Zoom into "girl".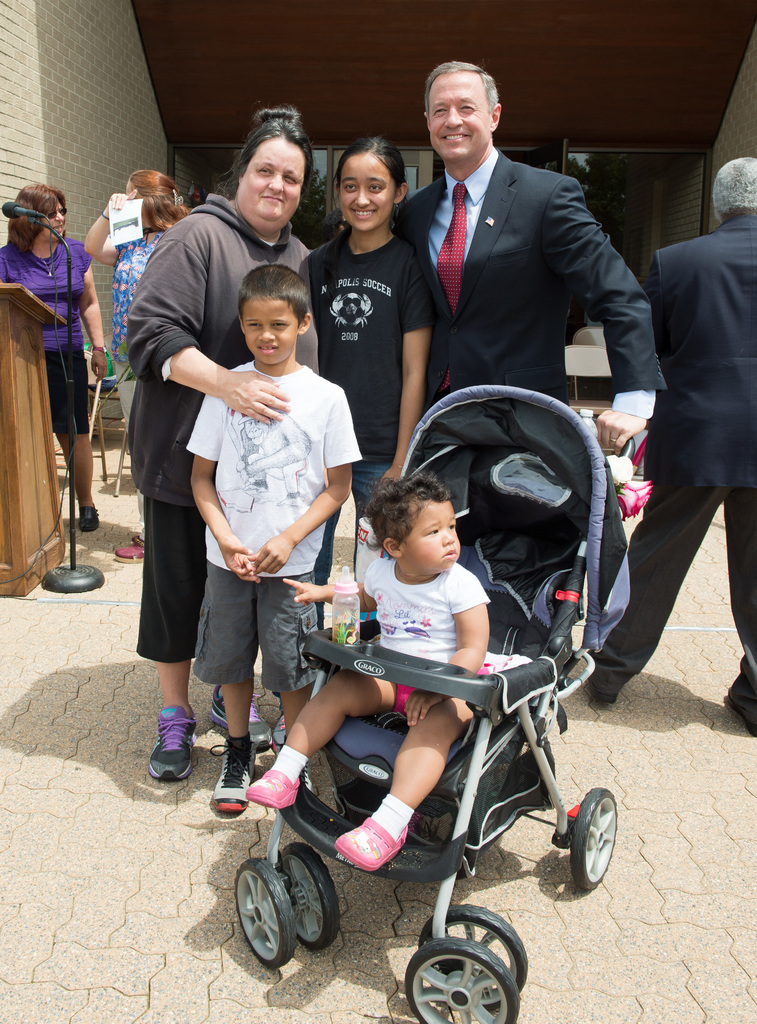
Zoom target: locate(247, 477, 494, 872).
